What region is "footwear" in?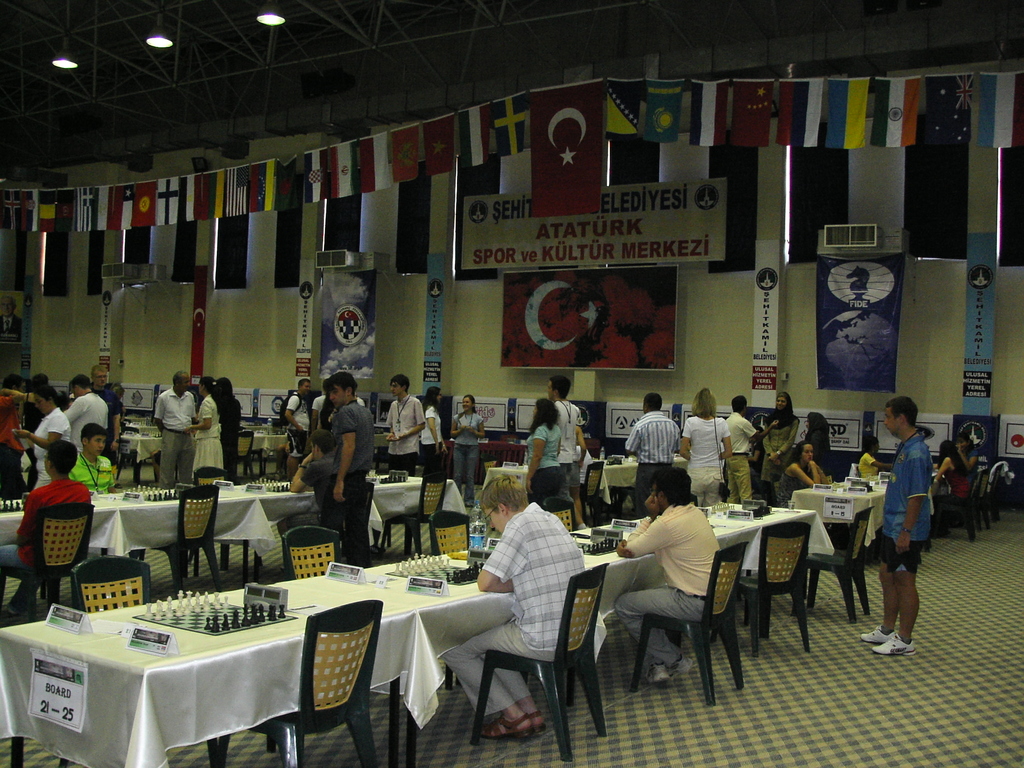
<box>876,639,913,655</box>.
